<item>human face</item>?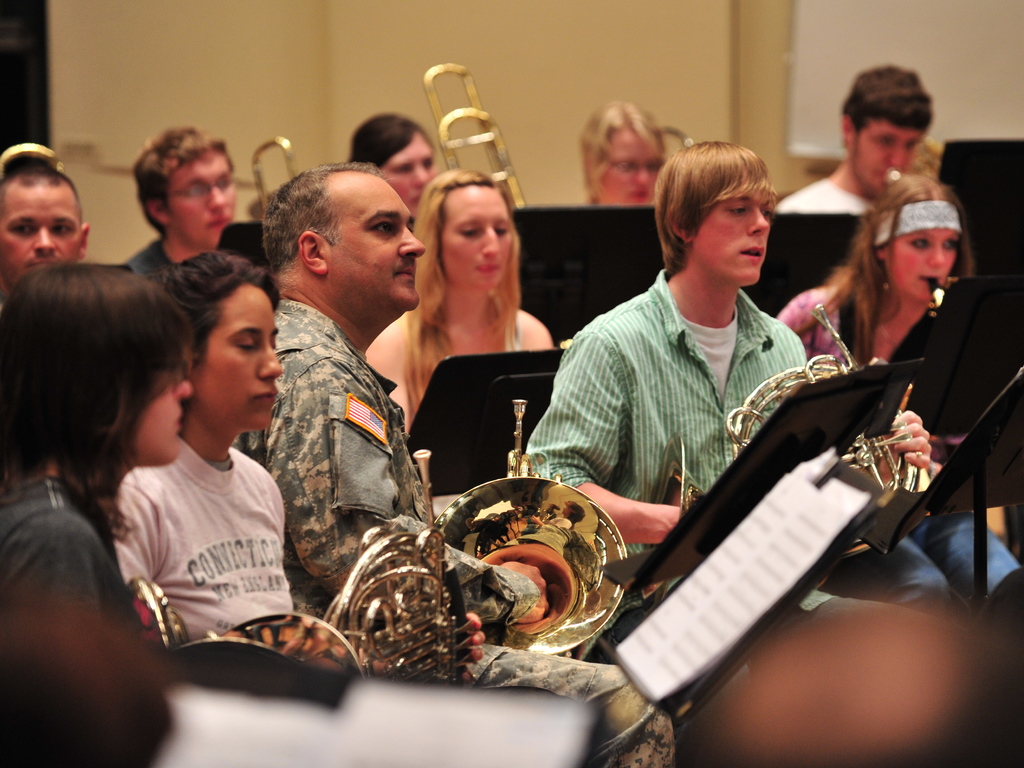
<region>205, 282, 284, 429</region>
